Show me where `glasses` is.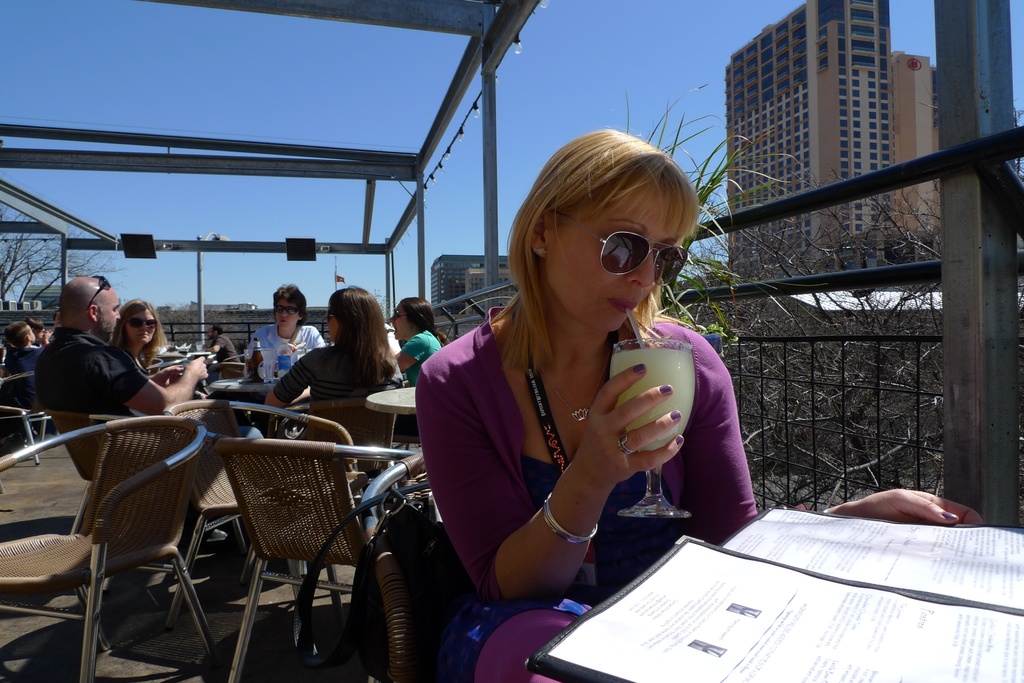
`glasses` is at rect(325, 305, 351, 321).
